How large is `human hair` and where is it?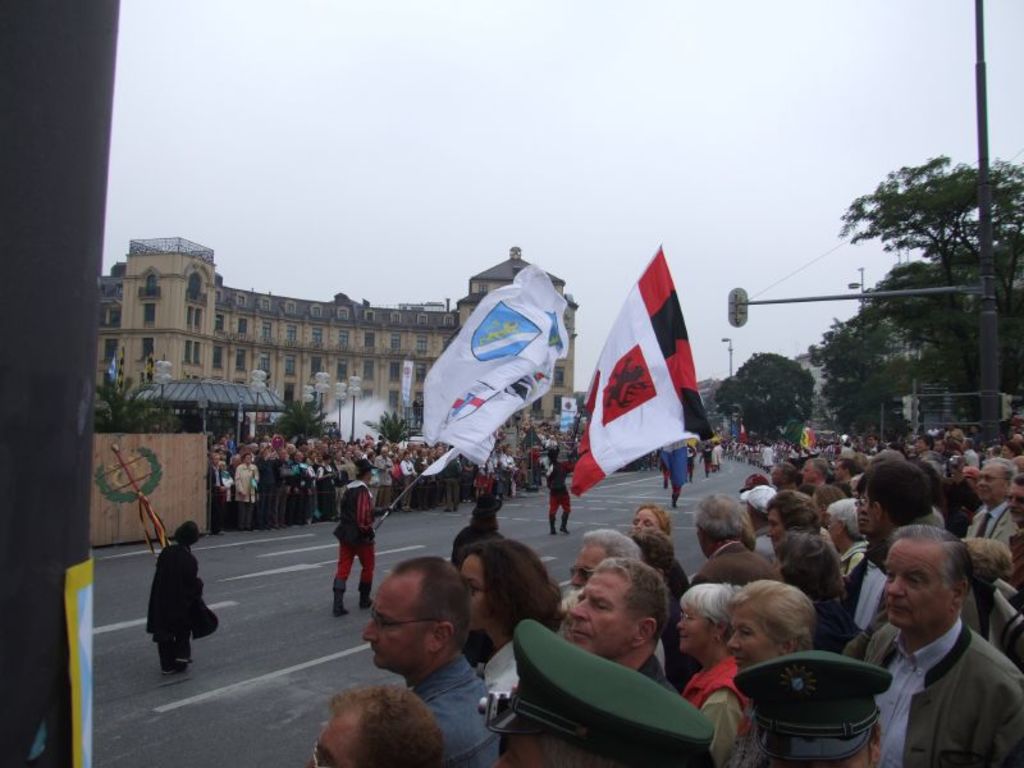
Bounding box: [x1=963, y1=539, x2=1009, y2=580].
